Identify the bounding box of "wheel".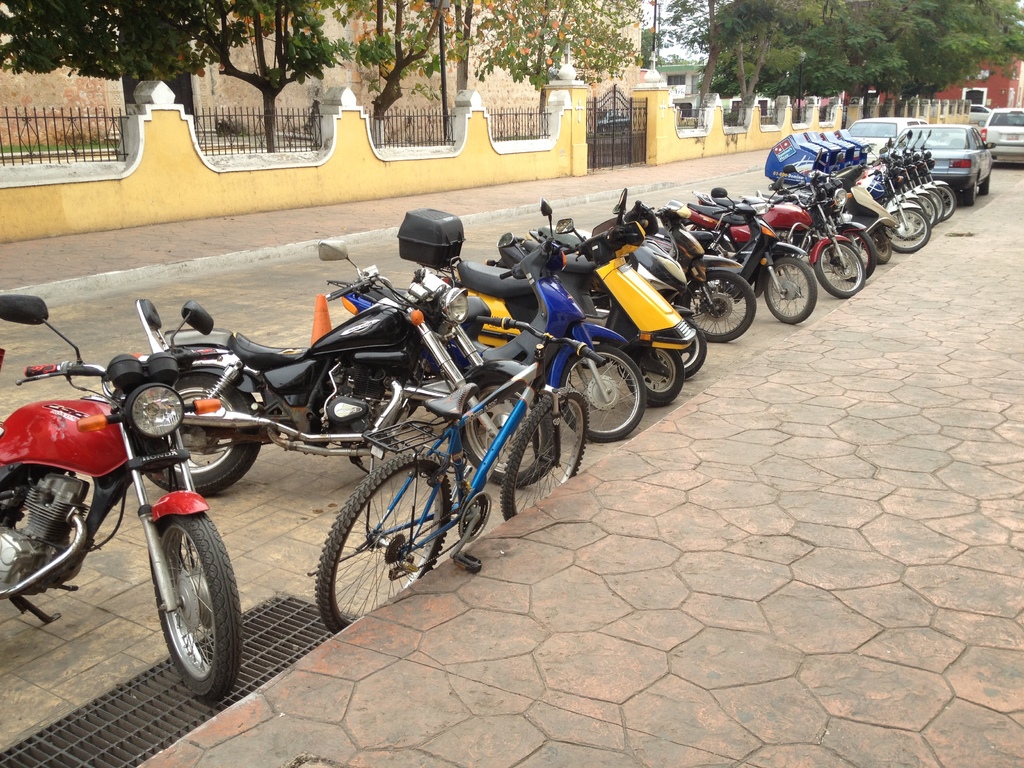
<region>144, 376, 260, 498</region>.
